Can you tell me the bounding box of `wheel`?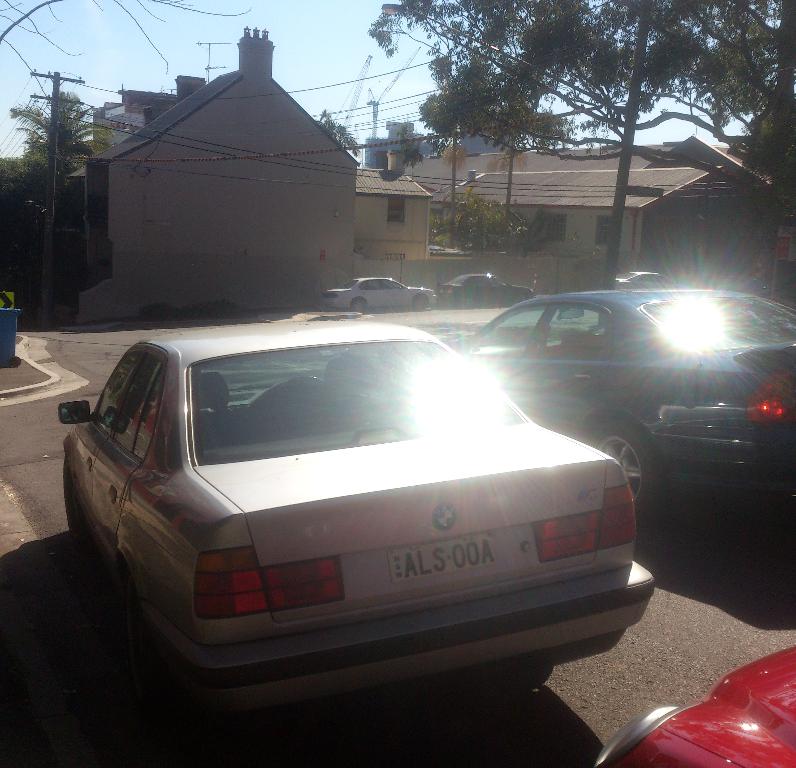
(582, 422, 662, 516).
